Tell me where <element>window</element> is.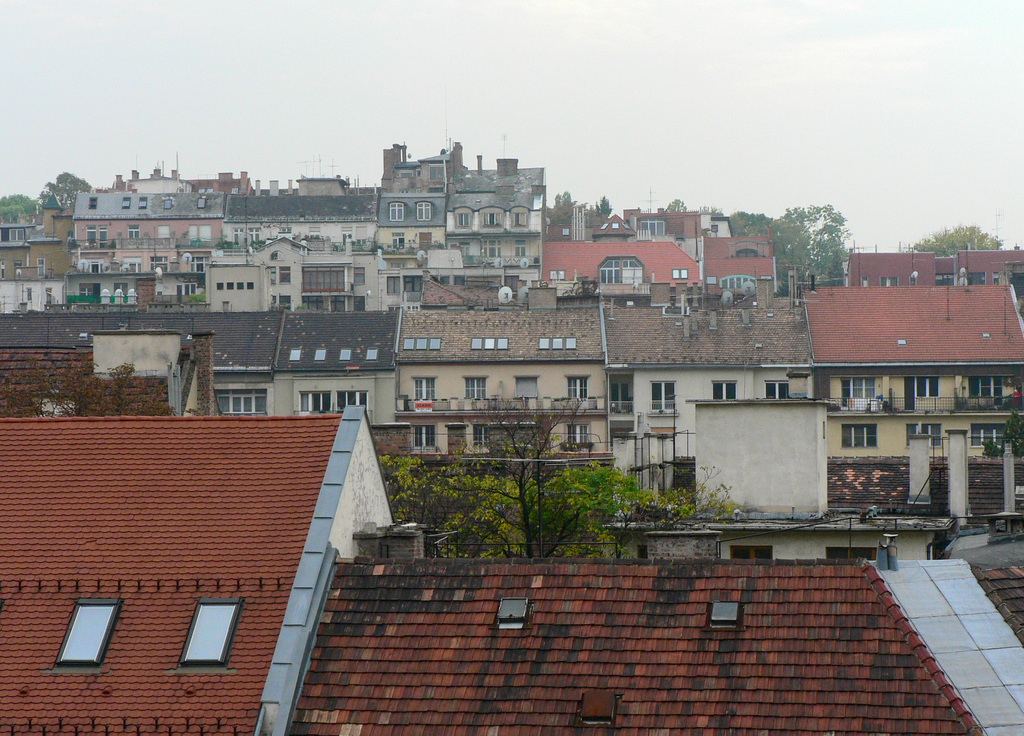
<element>window</element> is at 710:602:740:630.
